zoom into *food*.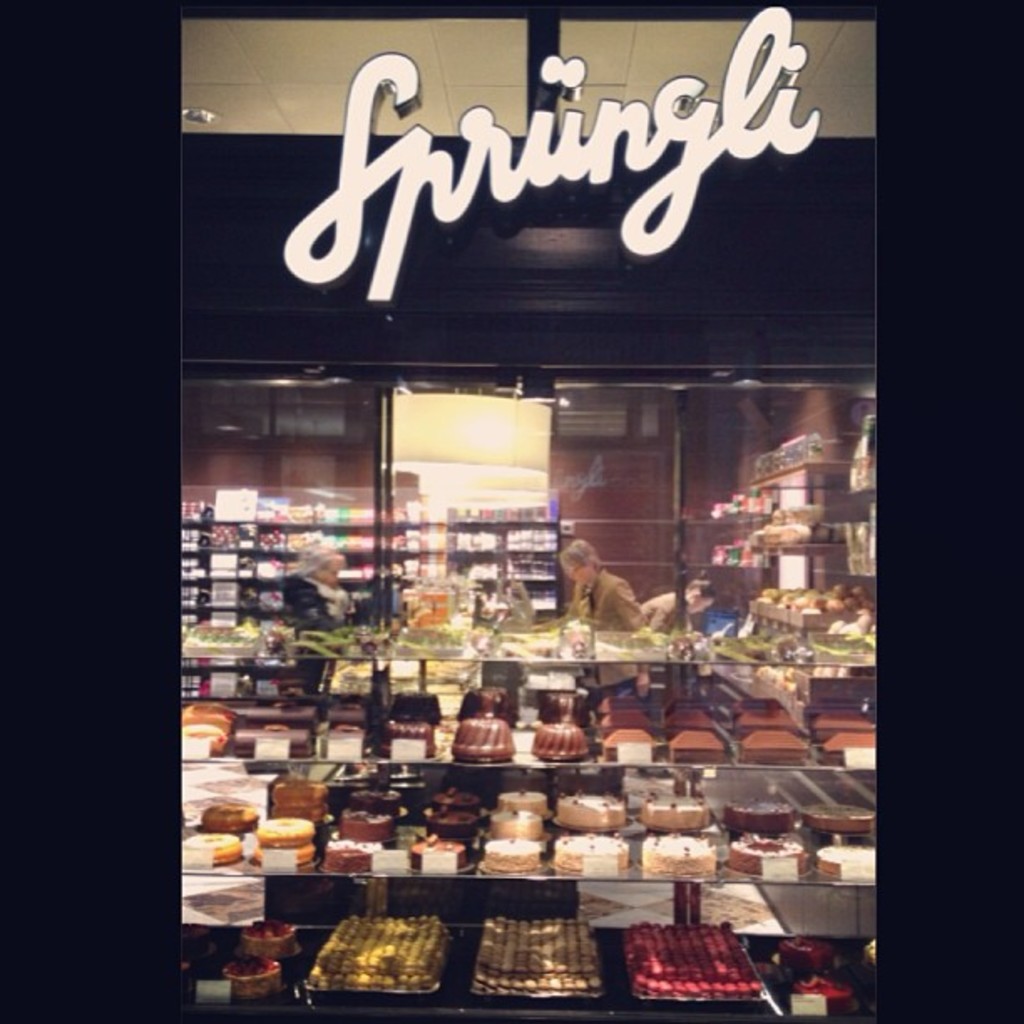
Zoom target: box(326, 699, 368, 730).
